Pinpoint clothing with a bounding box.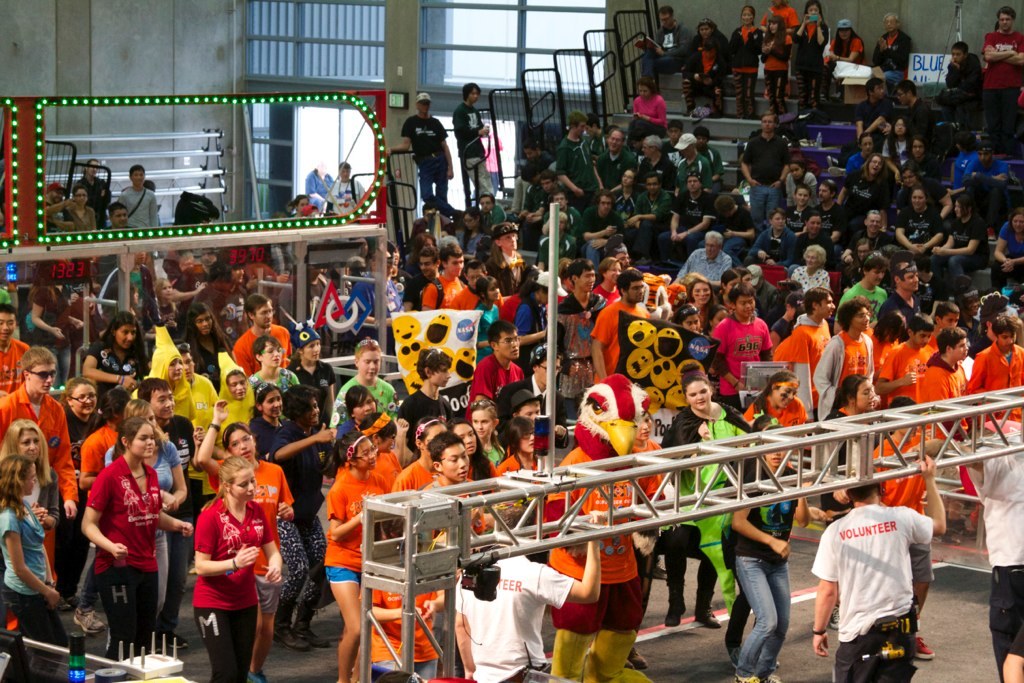
l=787, t=209, r=814, b=230.
